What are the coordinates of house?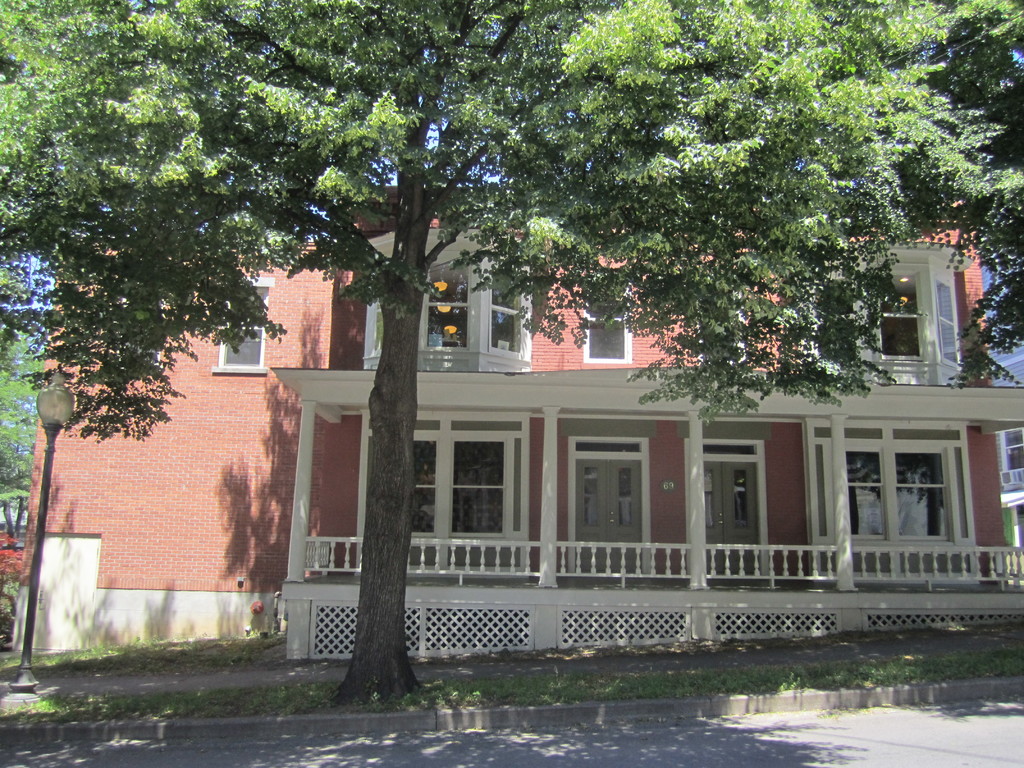
detection(730, 150, 1015, 637).
